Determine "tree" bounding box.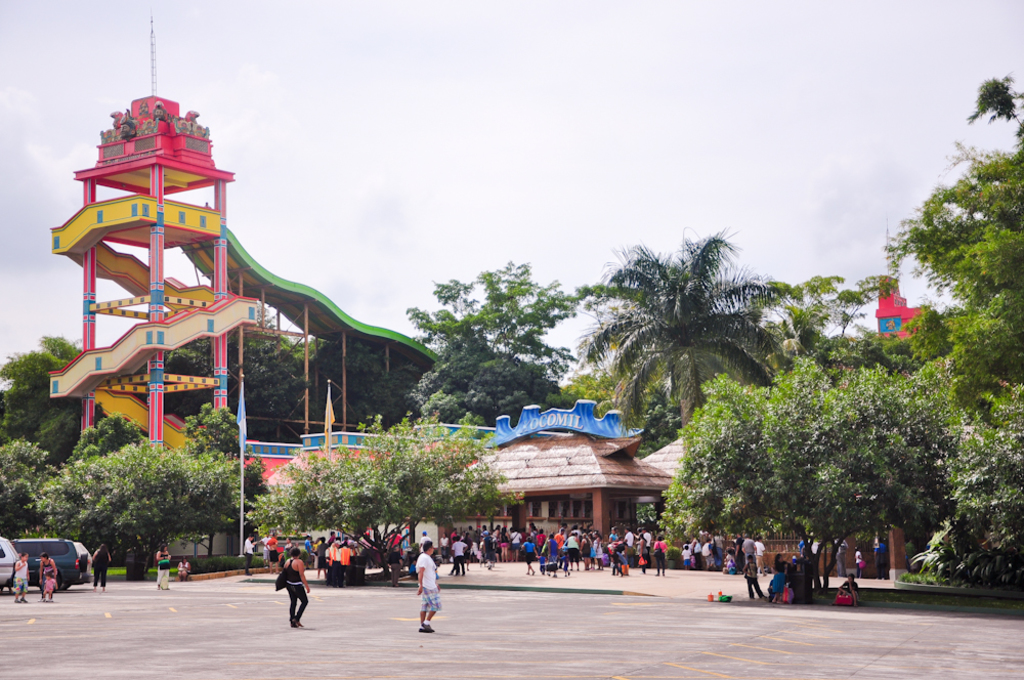
Determined: (left=31, top=435, right=238, bottom=578).
